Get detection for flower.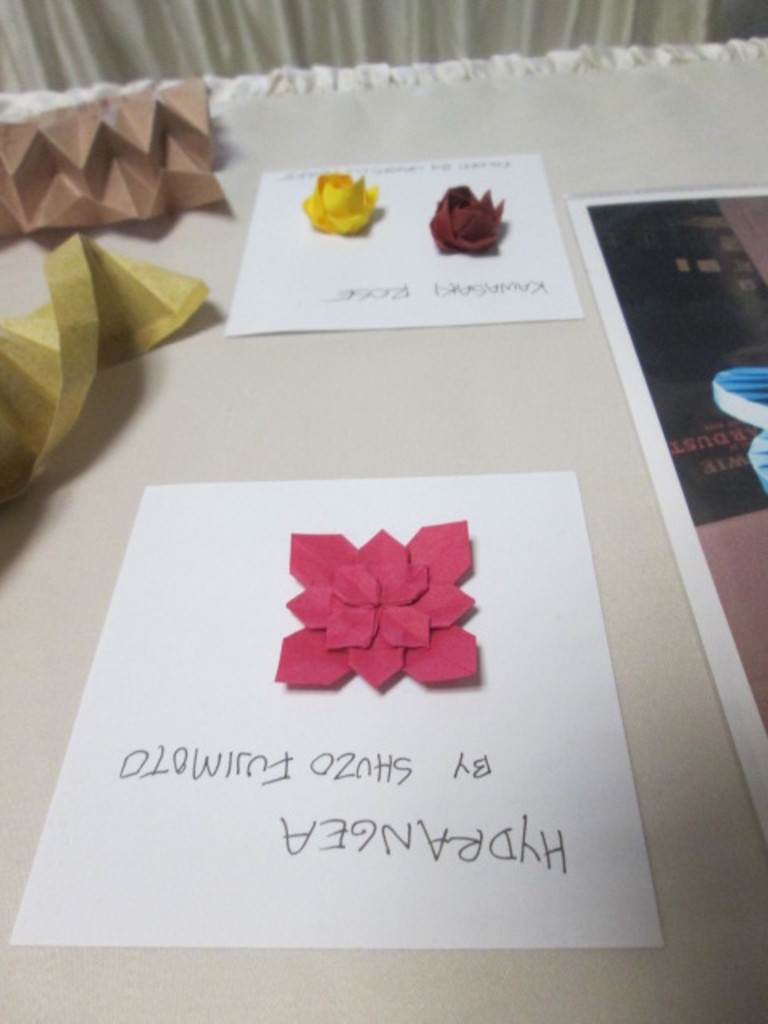
Detection: (278,517,523,686).
